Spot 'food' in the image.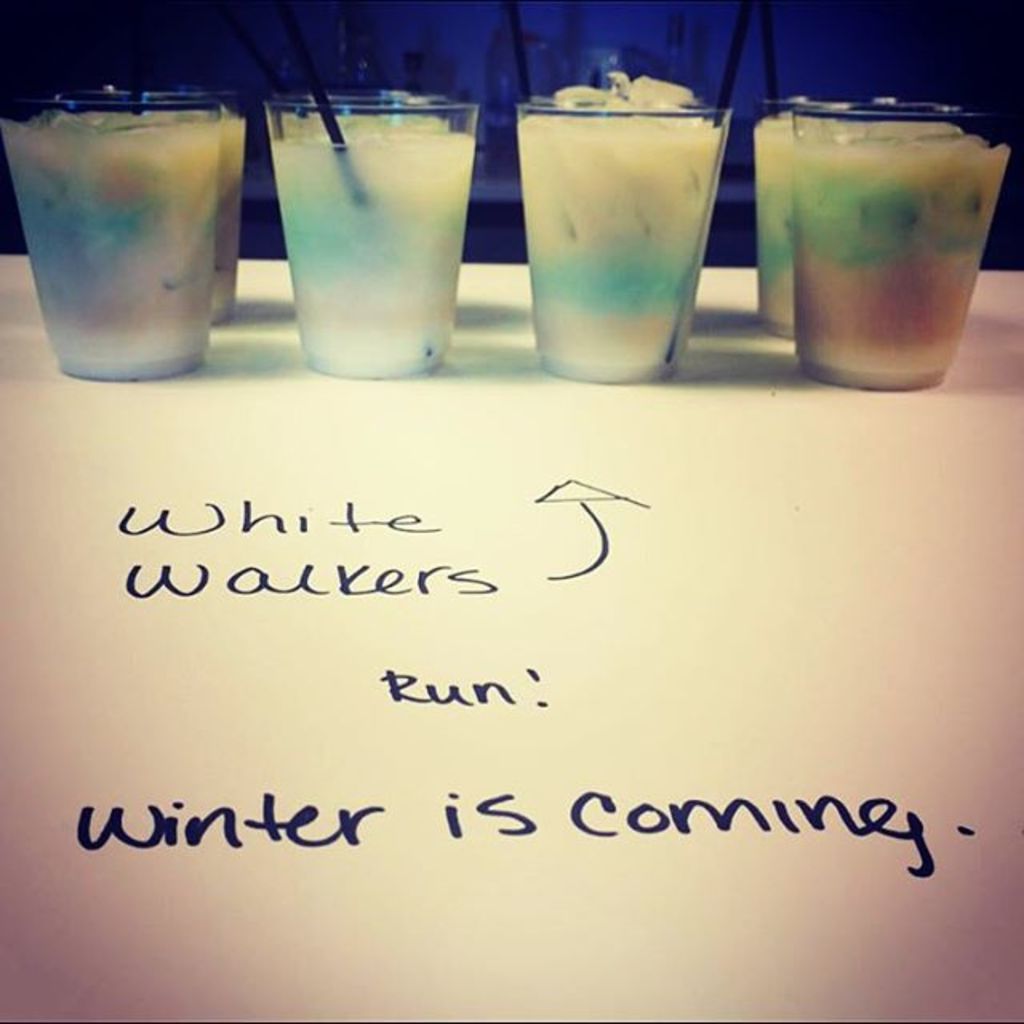
'food' found at rect(277, 131, 462, 378).
